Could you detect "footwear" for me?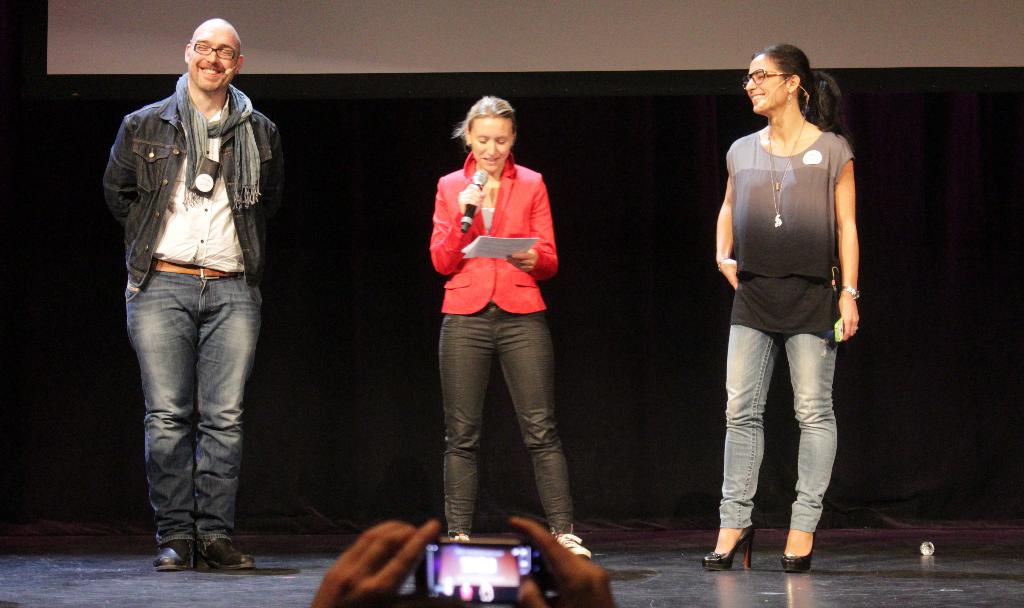
Detection result: [left=546, top=522, right=598, bottom=562].
